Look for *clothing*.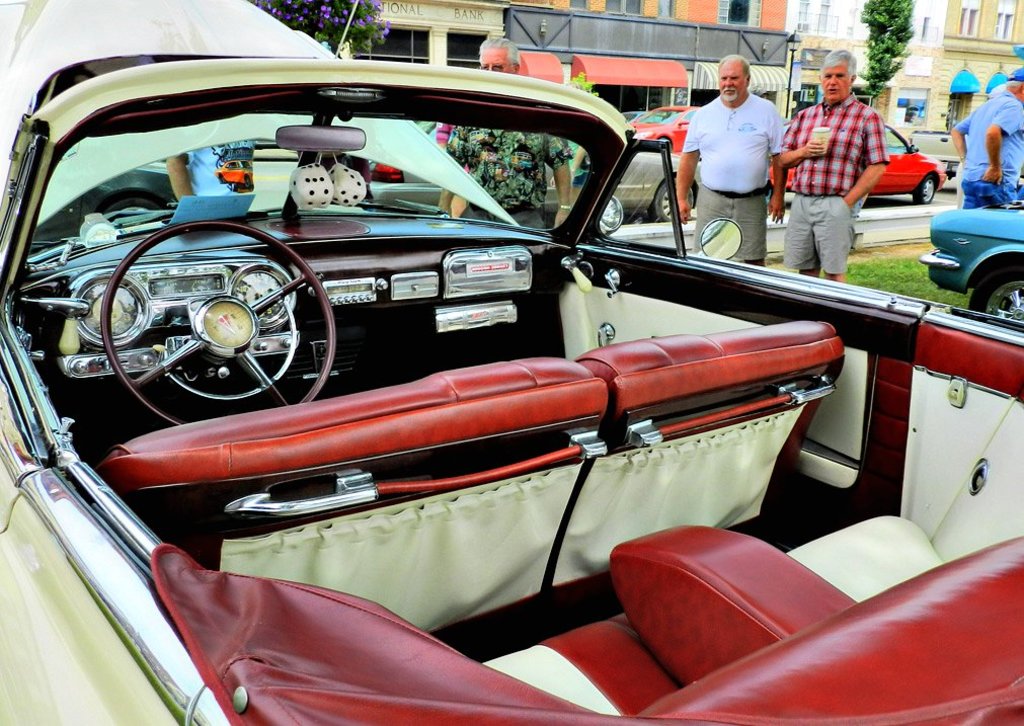
Found: {"left": 679, "top": 91, "right": 790, "bottom": 259}.
